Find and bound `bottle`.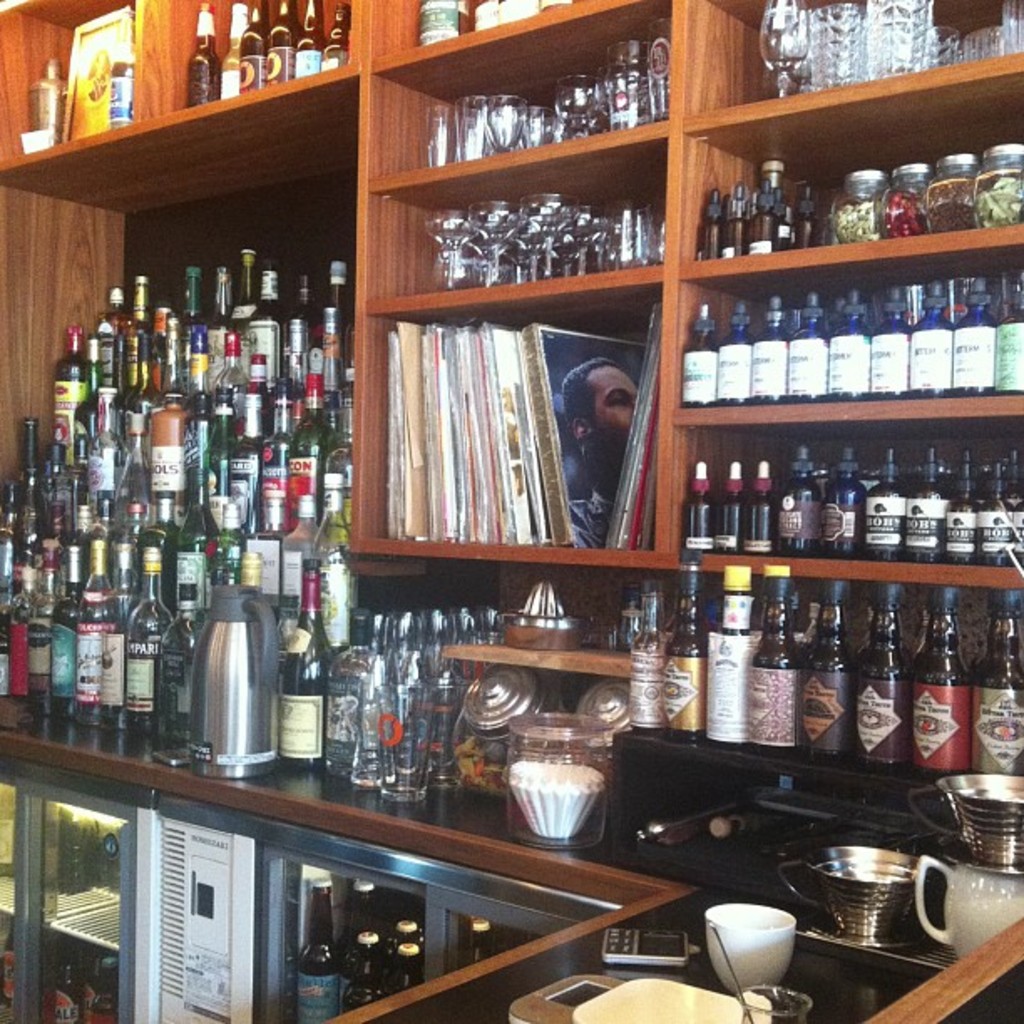
Bound: x1=949 y1=264 x2=1011 y2=387.
